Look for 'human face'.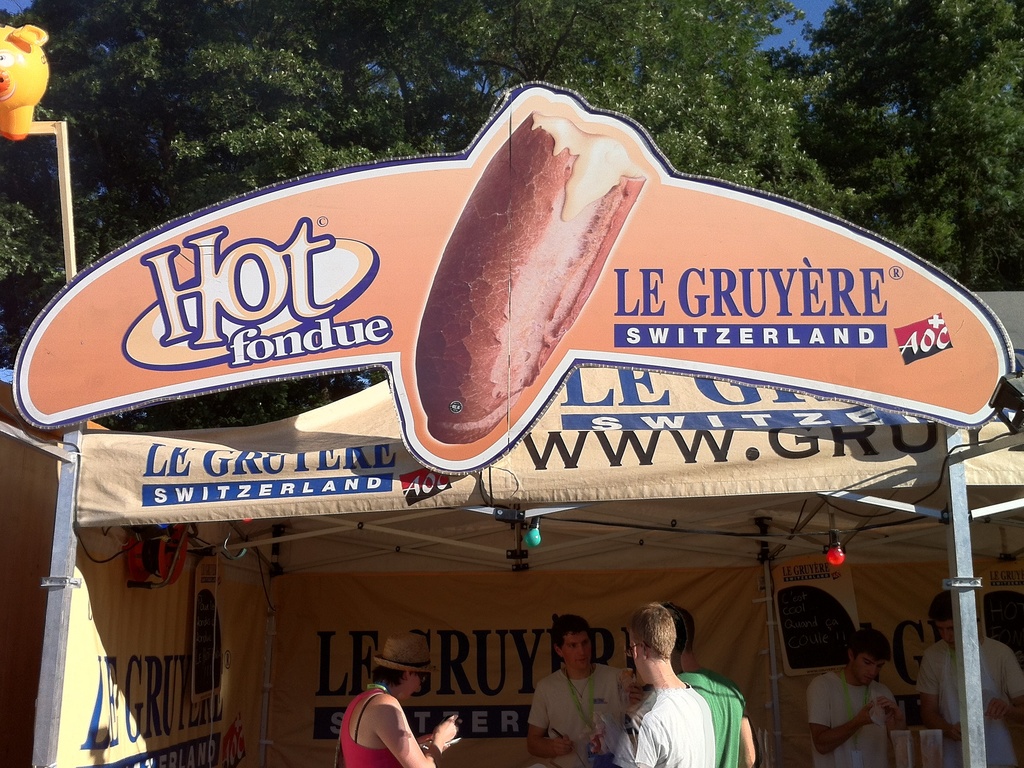
Found: box=[556, 634, 597, 678].
